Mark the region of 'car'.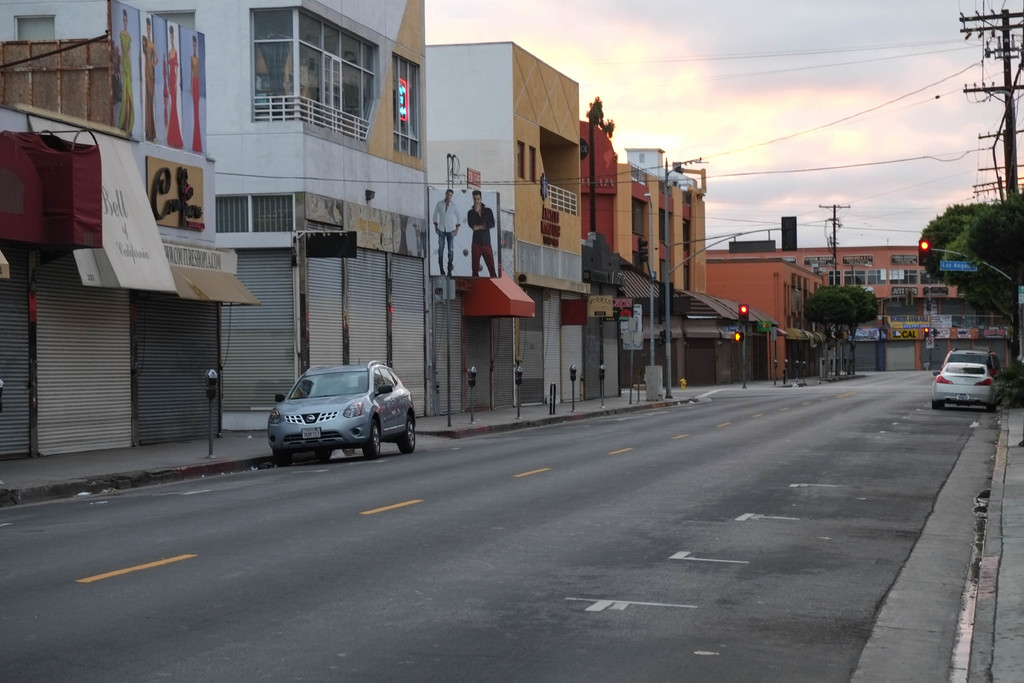
Region: region(266, 356, 419, 461).
